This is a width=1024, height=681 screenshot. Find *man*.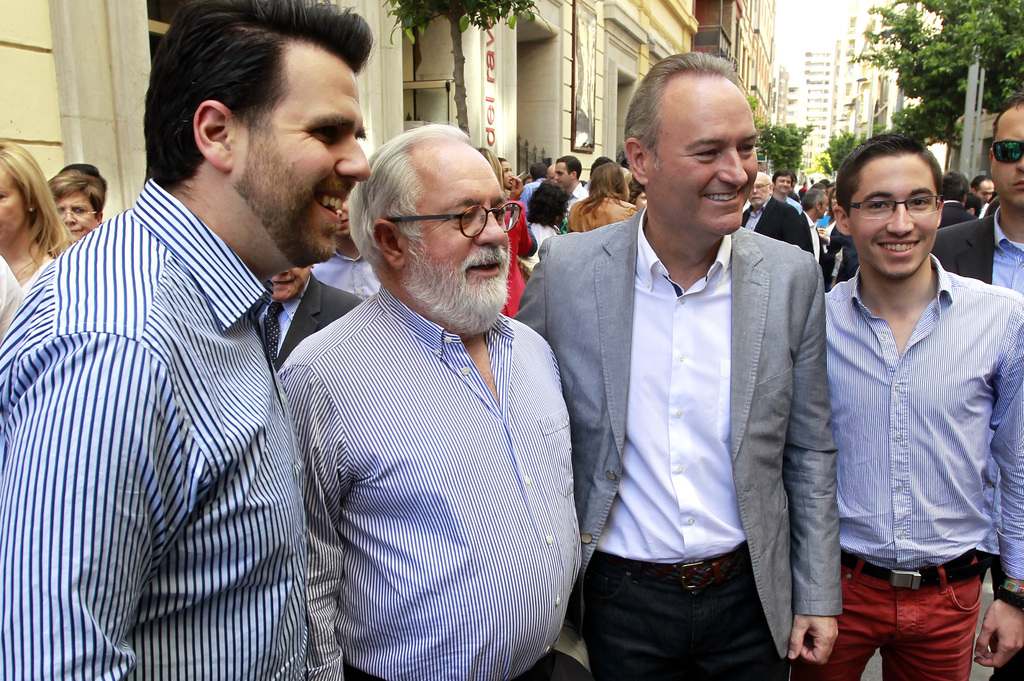
Bounding box: (x1=938, y1=167, x2=976, y2=231).
